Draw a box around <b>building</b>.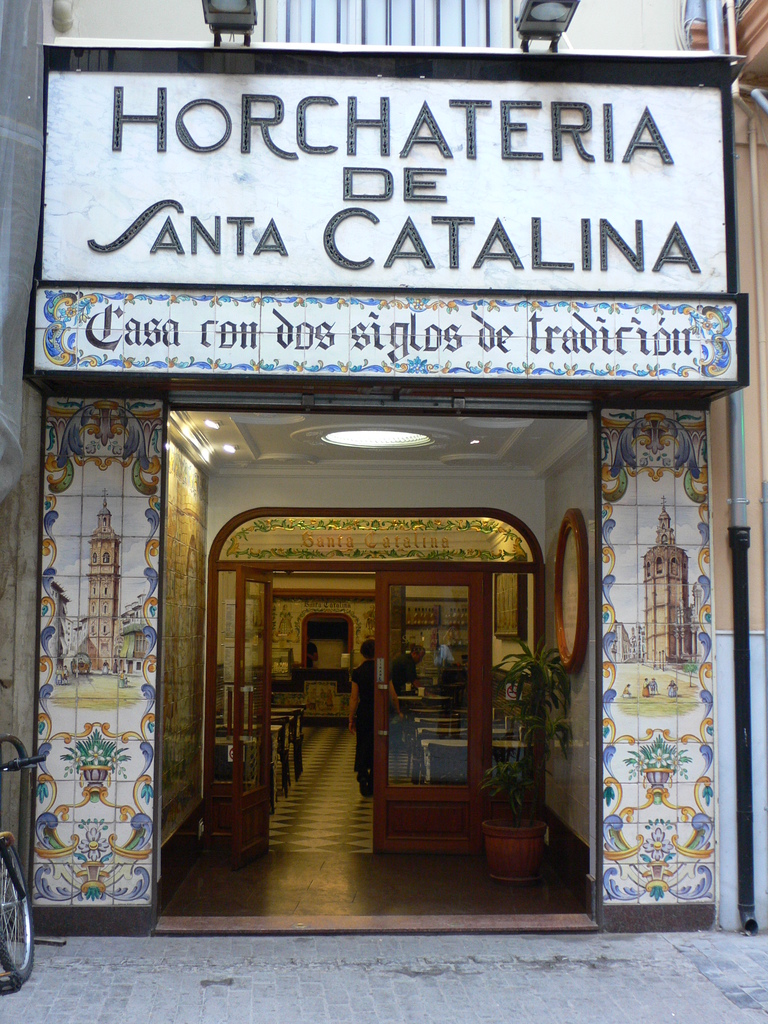
0/0/767/938.
